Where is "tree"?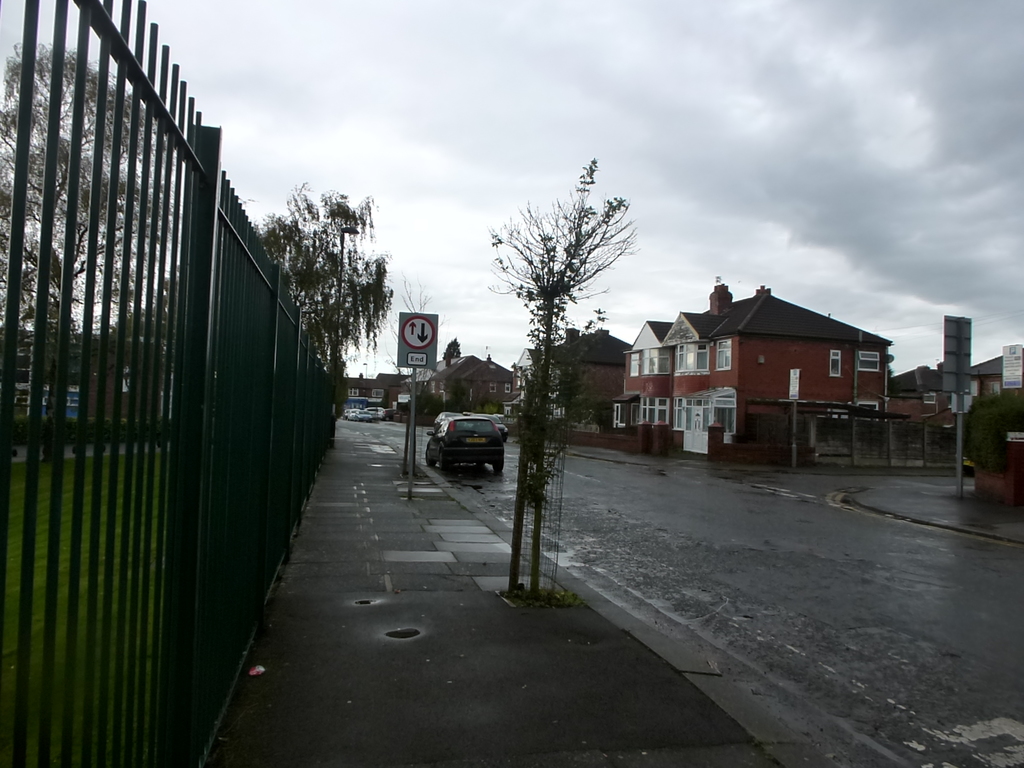
box=[241, 182, 399, 381].
